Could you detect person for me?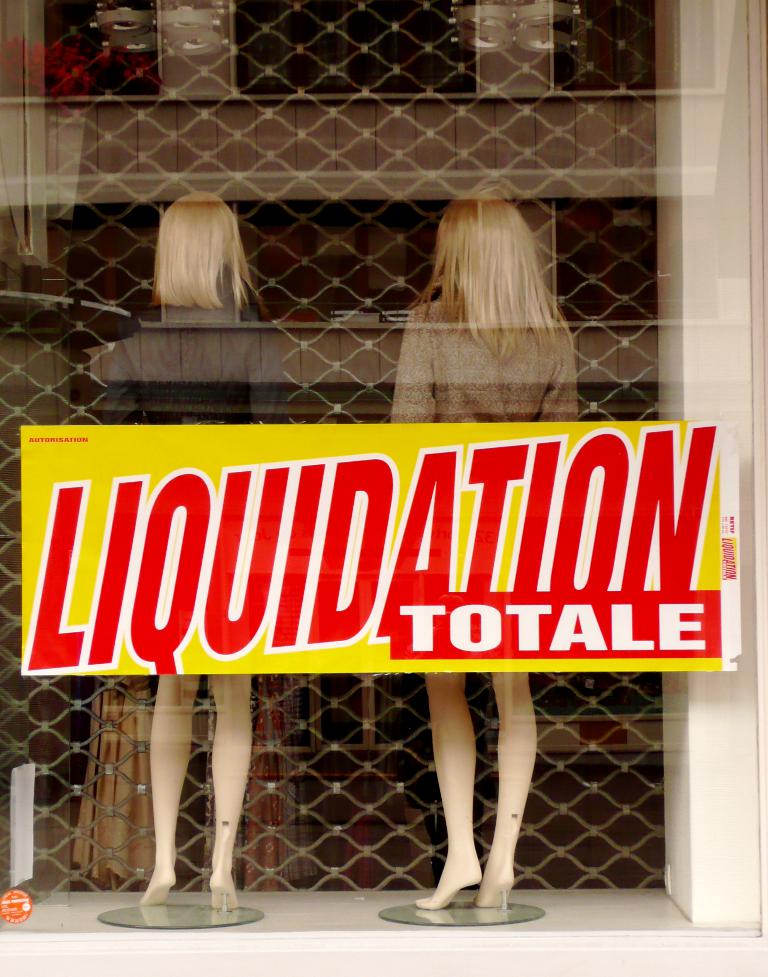
Detection result: [left=86, top=185, right=284, bottom=907].
